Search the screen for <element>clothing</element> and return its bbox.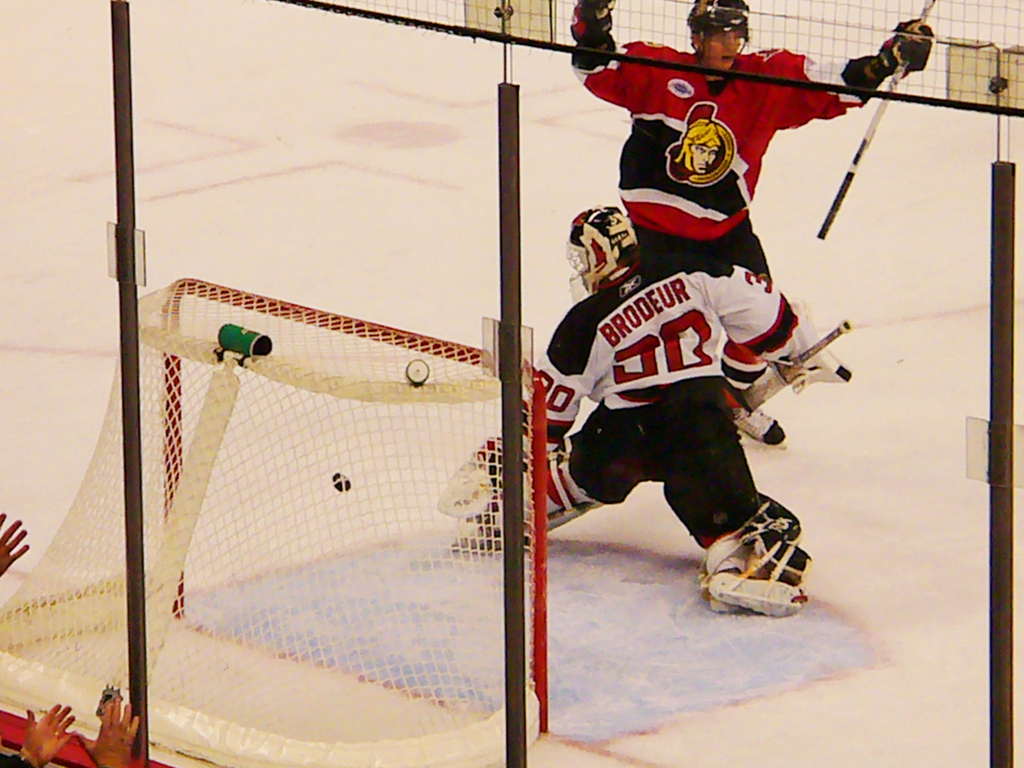
Found: <region>473, 246, 815, 548</region>.
